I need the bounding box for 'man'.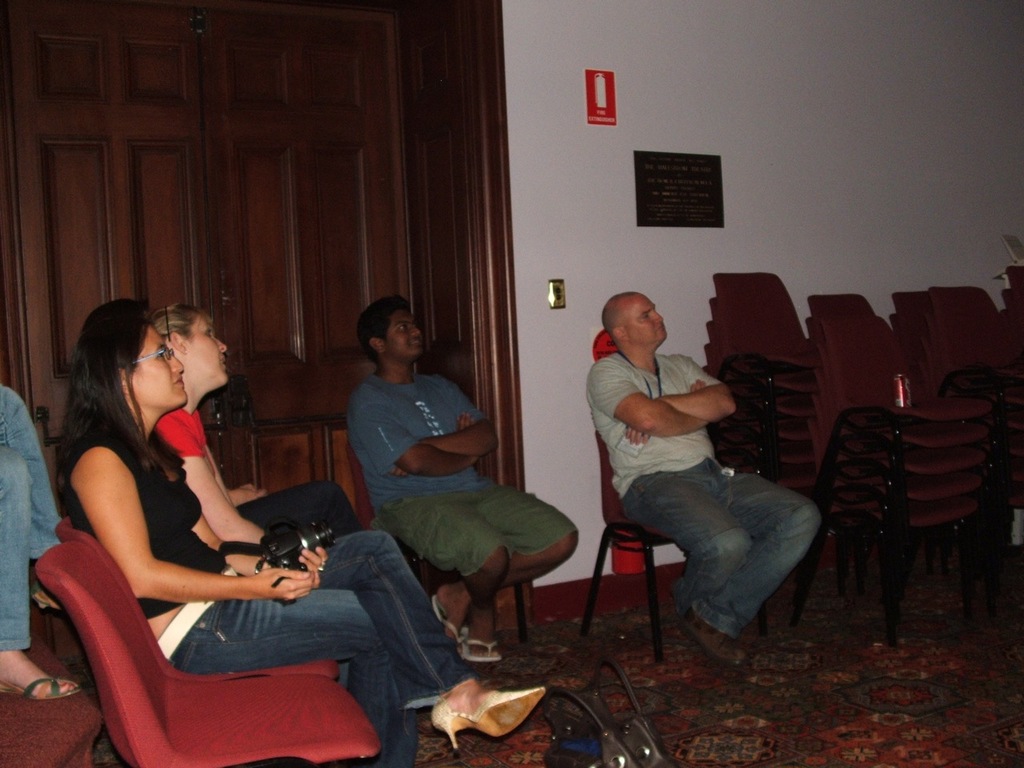
Here it is: 575:276:826:665.
